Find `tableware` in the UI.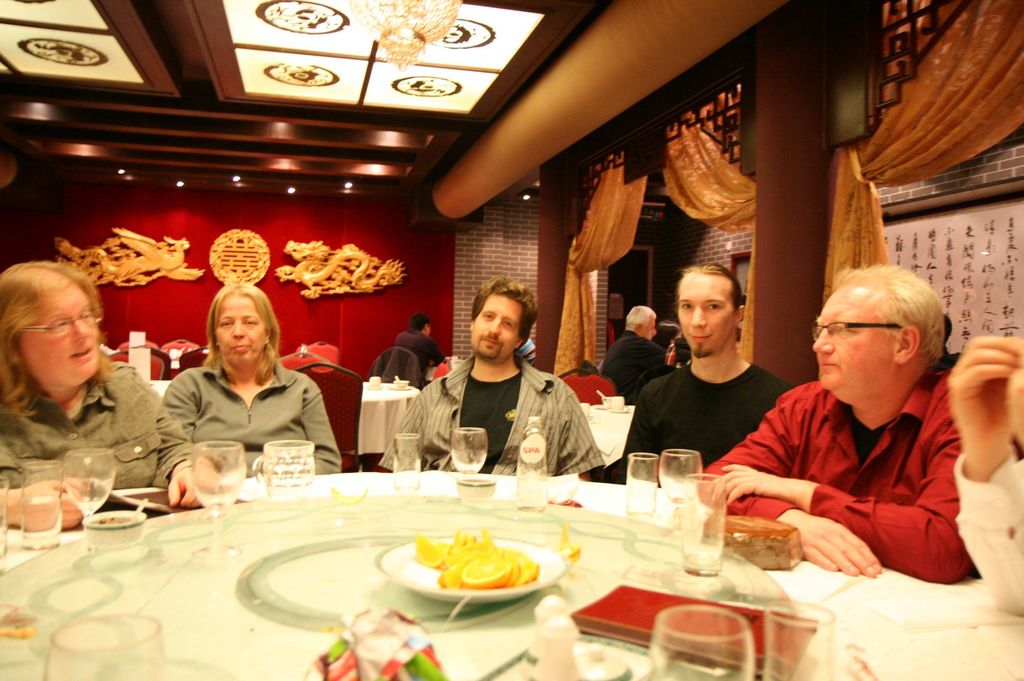
UI element at bbox(15, 459, 60, 550).
